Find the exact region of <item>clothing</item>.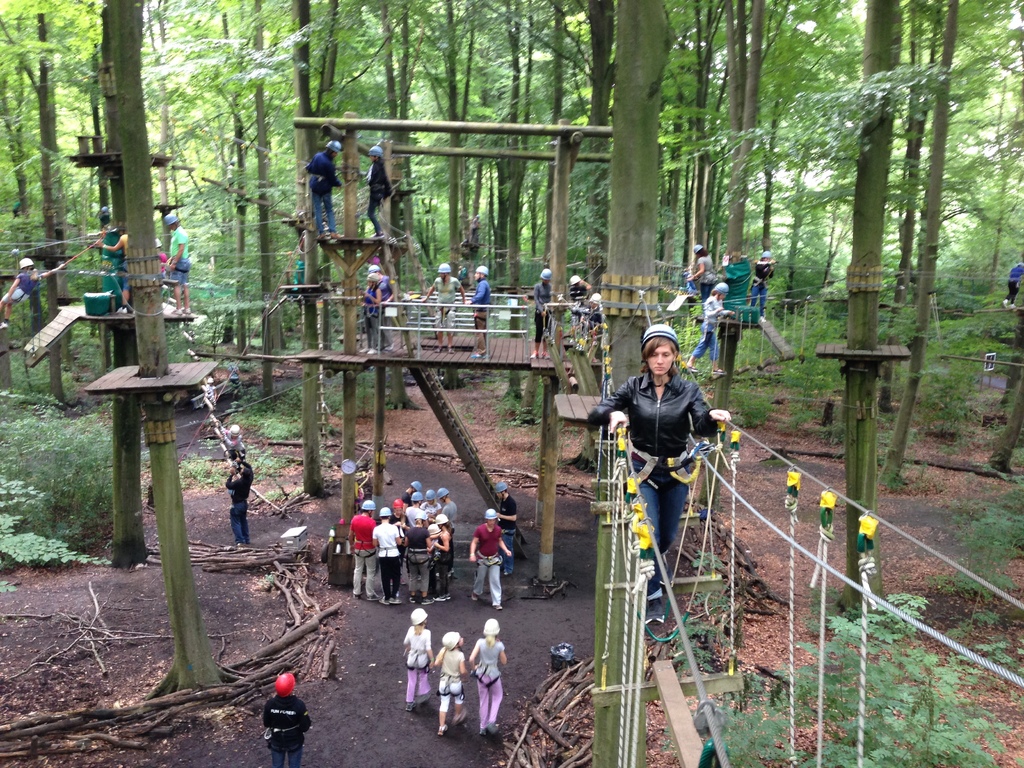
Exact region: box(698, 252, 721, 304).
